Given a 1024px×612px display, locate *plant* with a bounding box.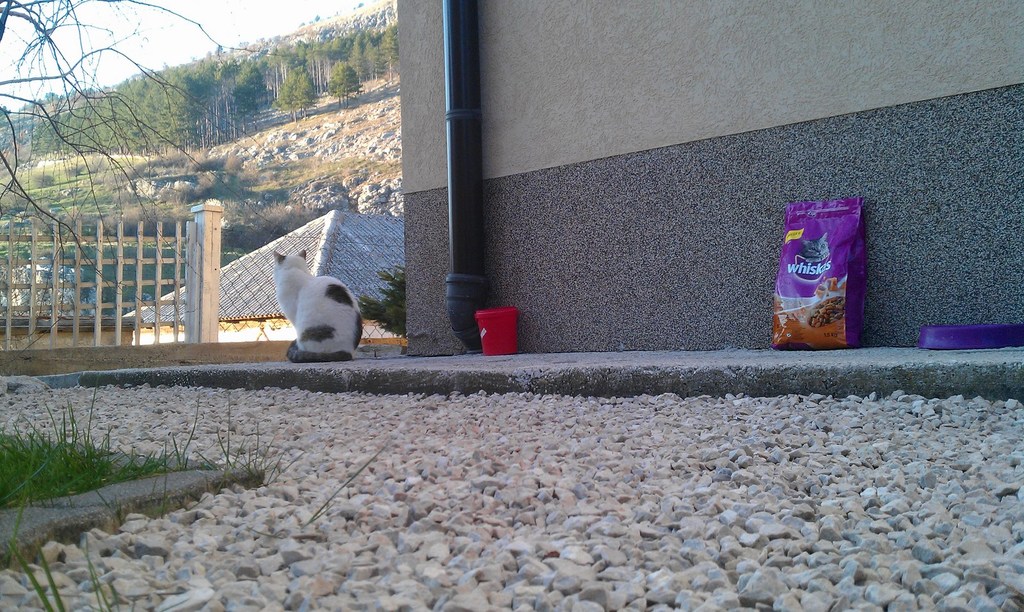
Located: <box>358,263,404,343</box>.
